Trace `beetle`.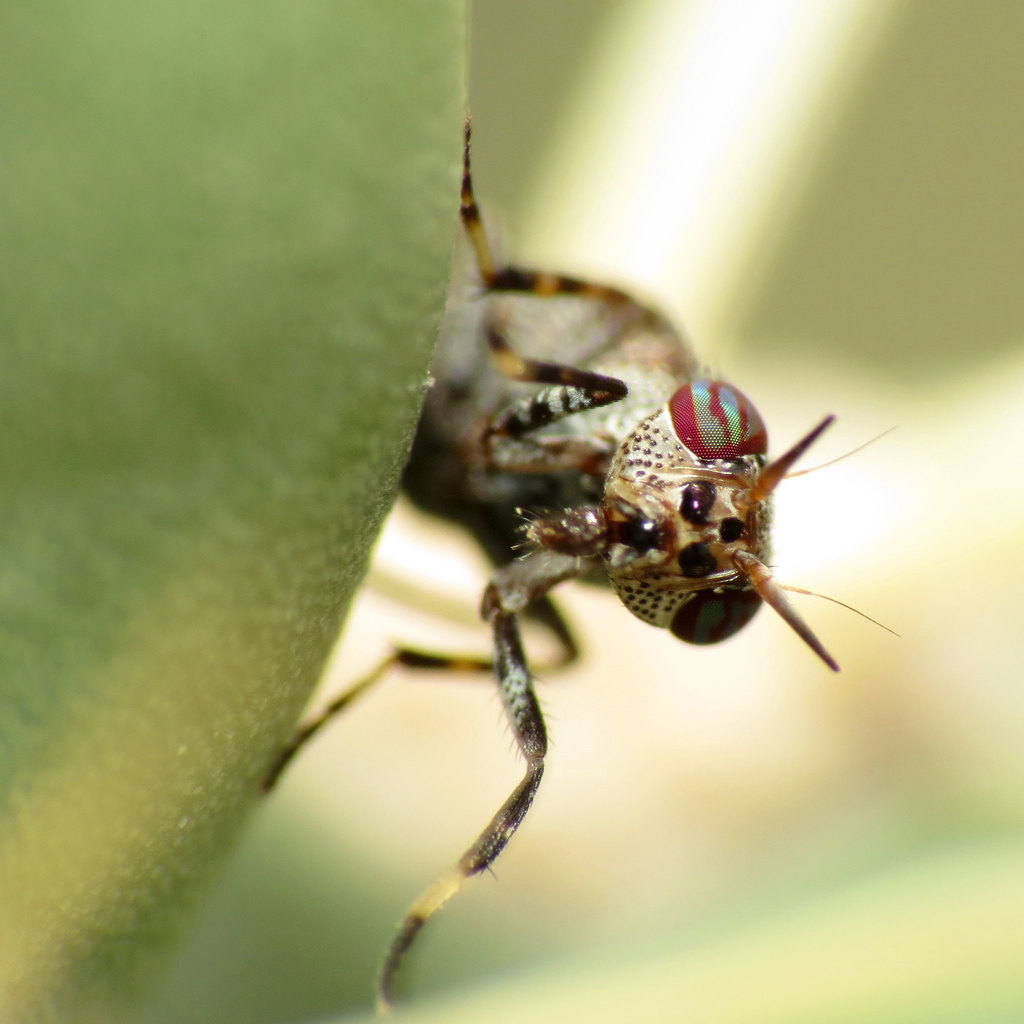
Traced to 278,132,877,1001.
